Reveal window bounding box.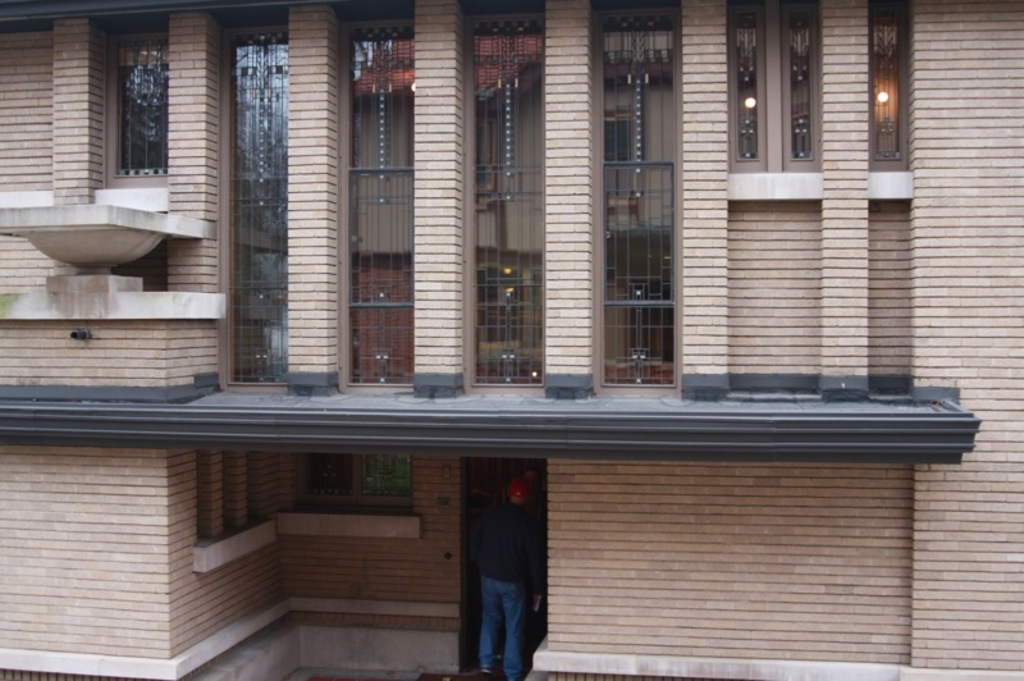
Revealed: {"left": 358, "top": 456, "right": 411, "bottom": 499}.
